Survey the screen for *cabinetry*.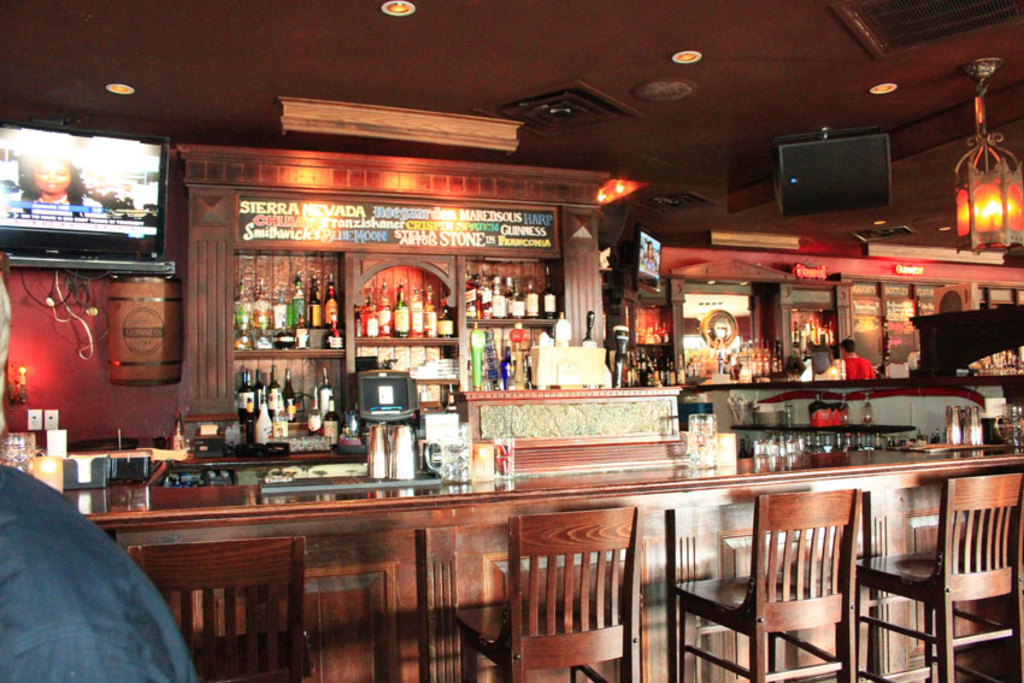
Survey found: x1=349 y1=249 x2=465 y2=449.
